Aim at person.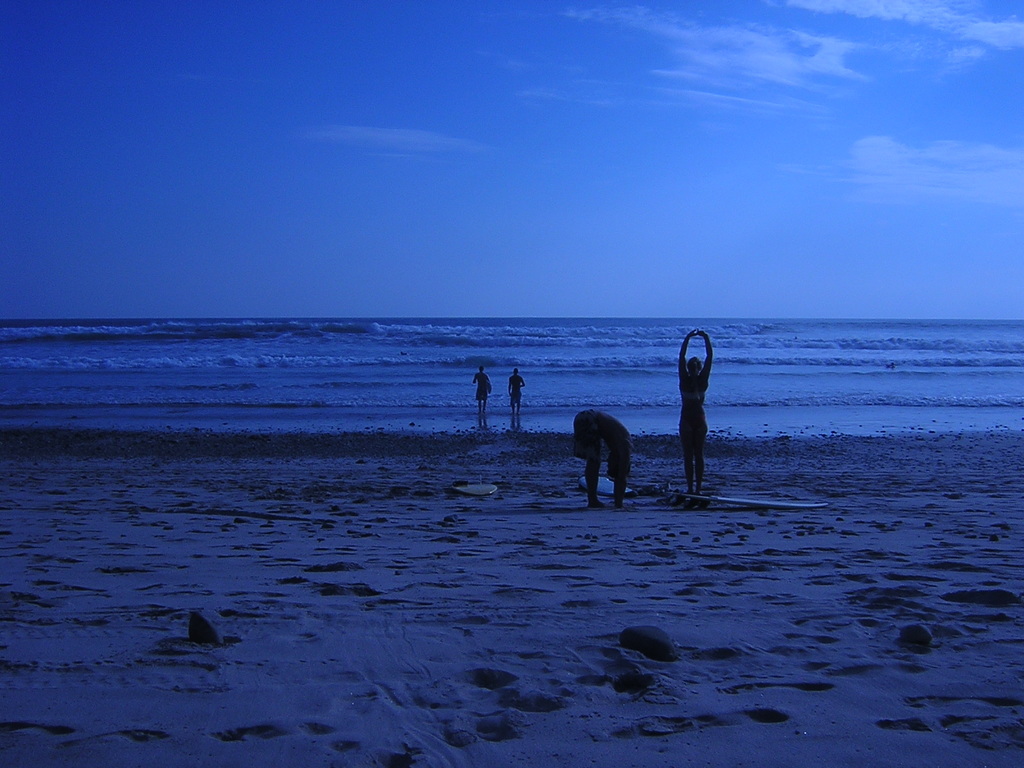
Aimed at <box>507,368,531,413</box>.
